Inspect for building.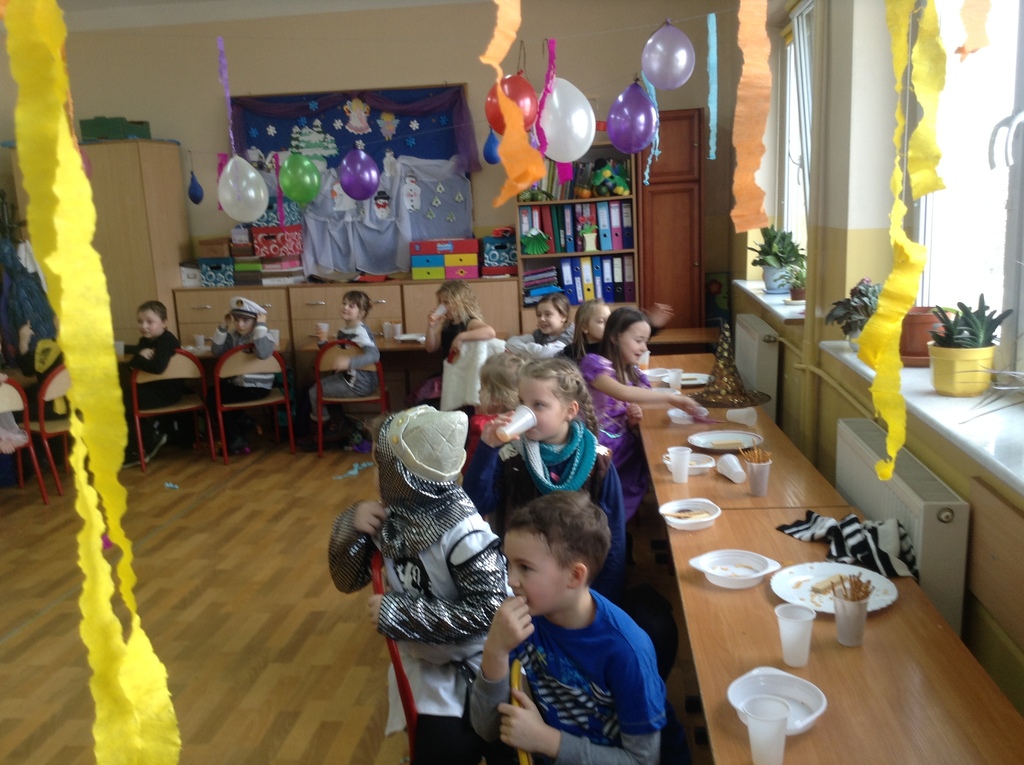
Inspection: 0:0:1023:764.
